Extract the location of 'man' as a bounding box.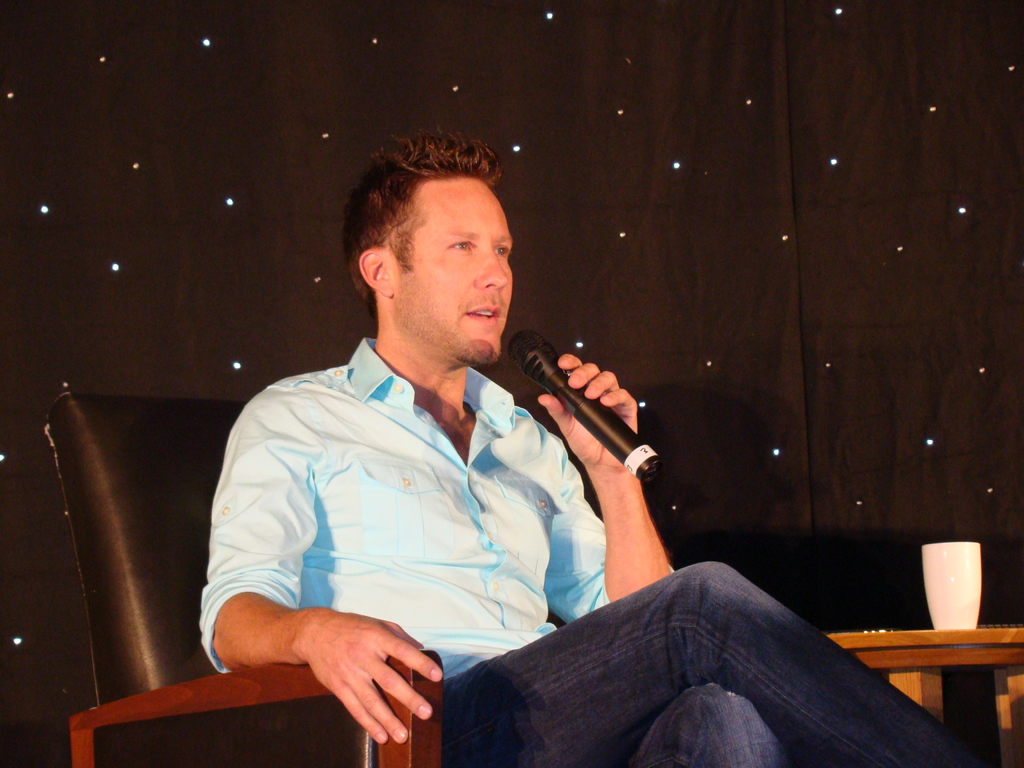
(x1=200, y1=136, x2=987, y2=767).
